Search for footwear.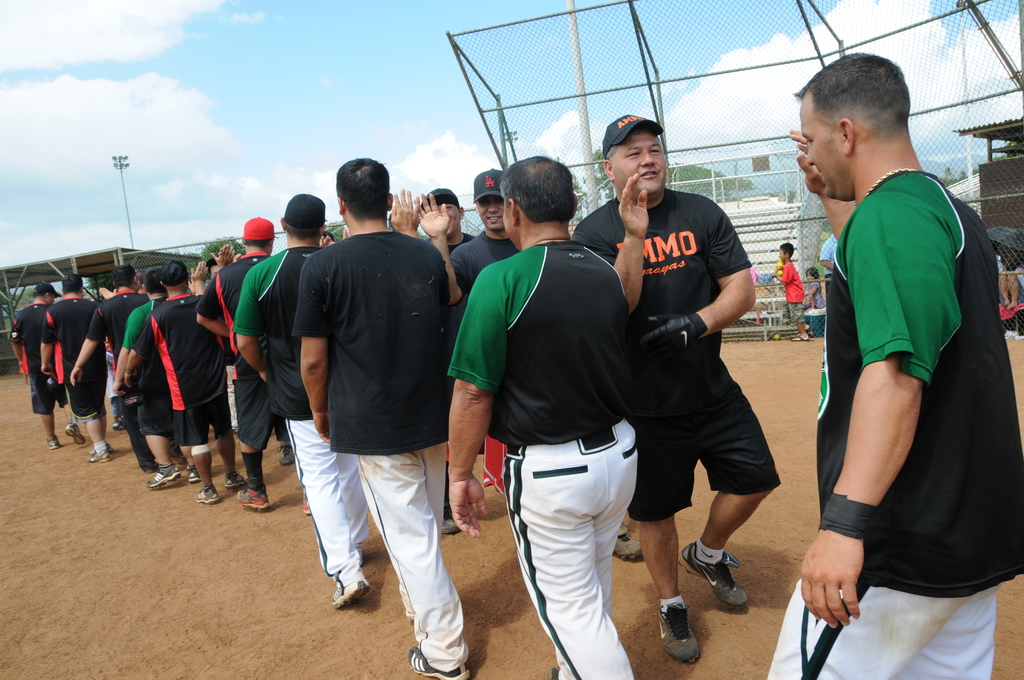
Found at Rect(334, 575, 374, 617).
